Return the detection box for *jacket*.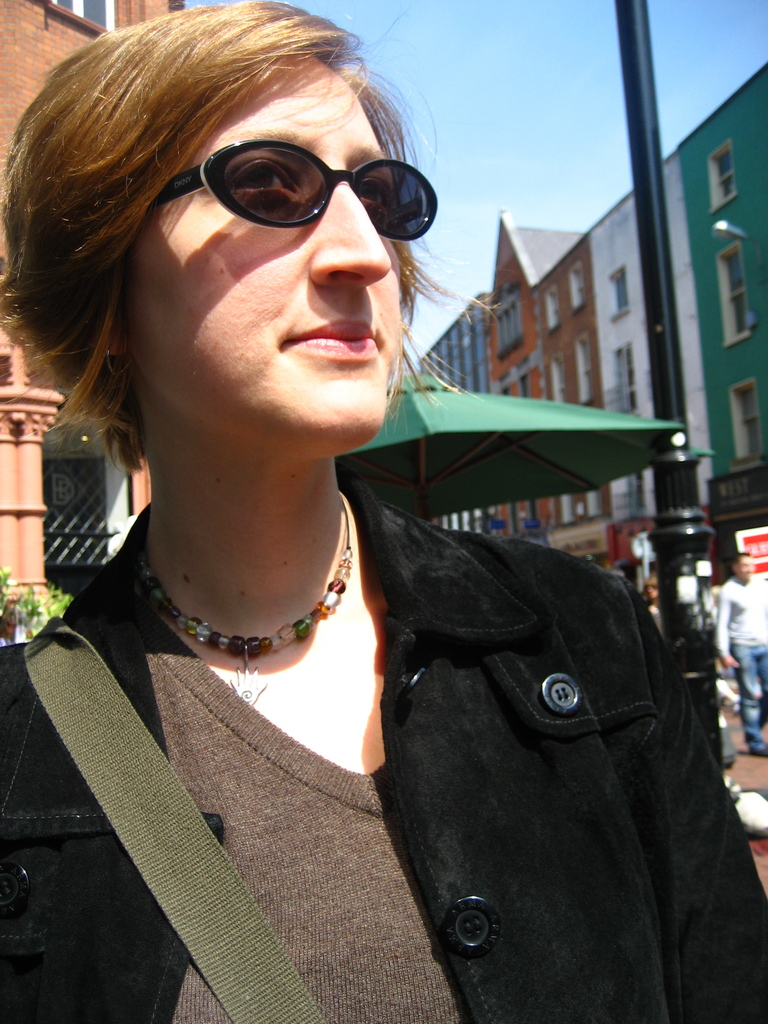
0 497 767 1023.
